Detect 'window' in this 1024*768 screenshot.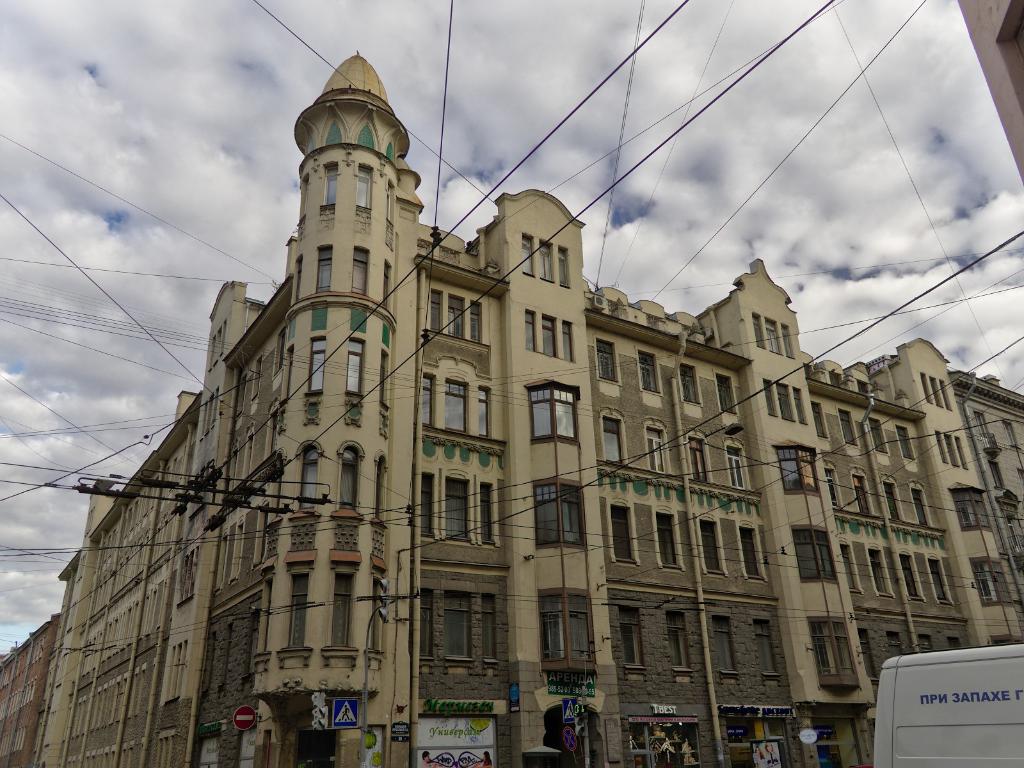
Detection: {"x1": 654, "y1": 514, "x2": 684, "y2": 569}.
